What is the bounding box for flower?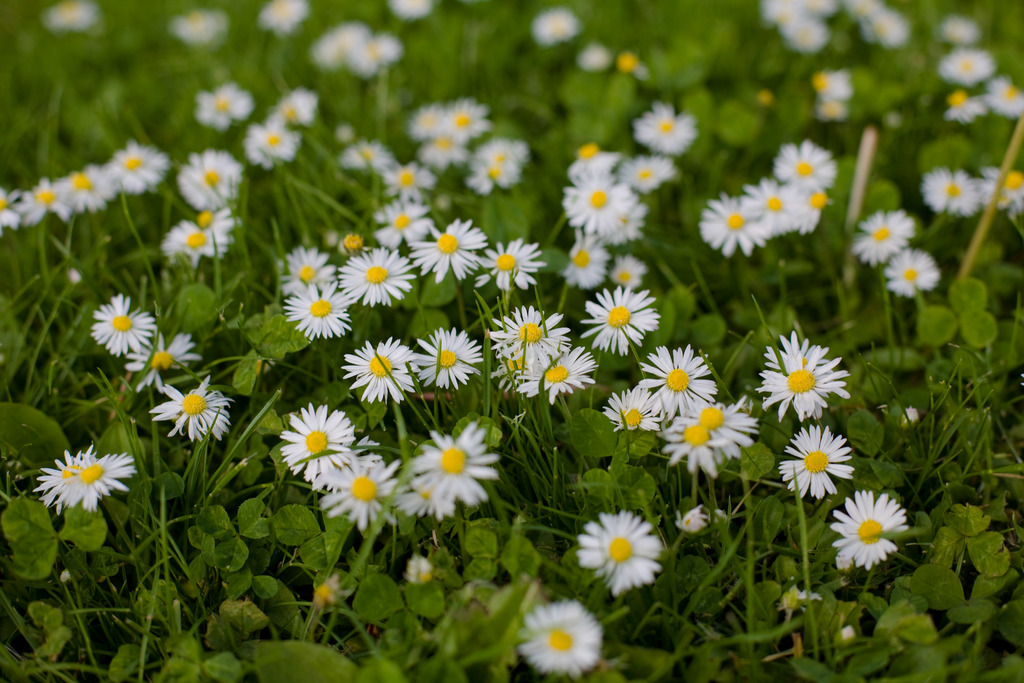
crop(993, 74, 1023, 118).
